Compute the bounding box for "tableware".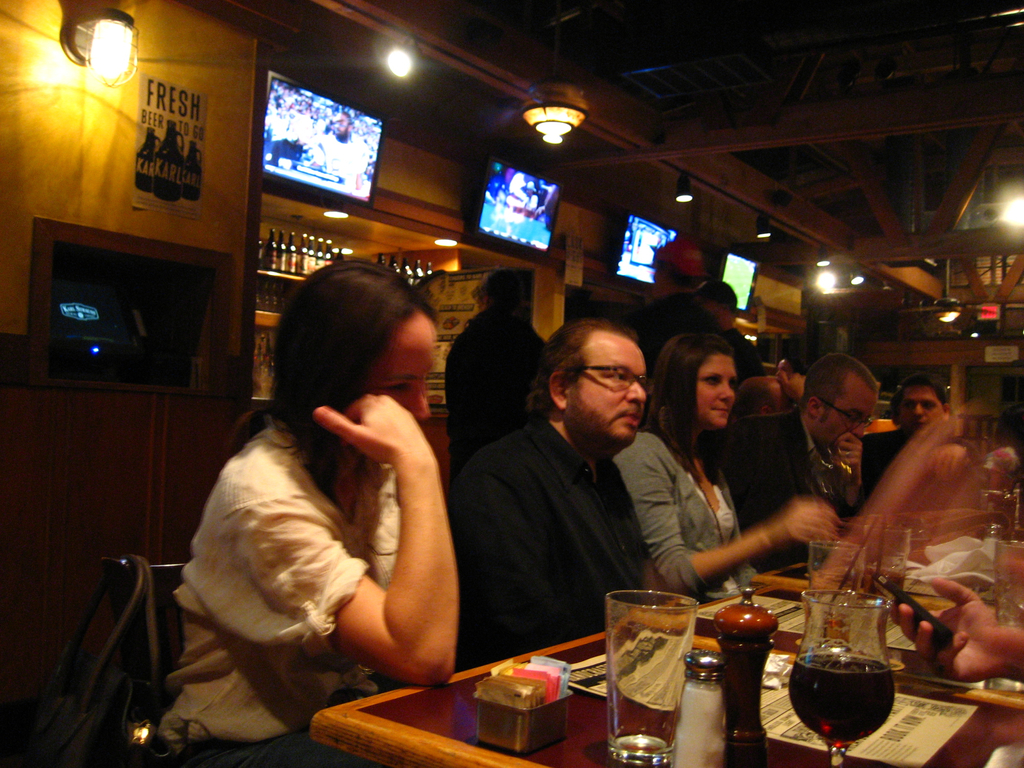
805, 538, 860, 596.
